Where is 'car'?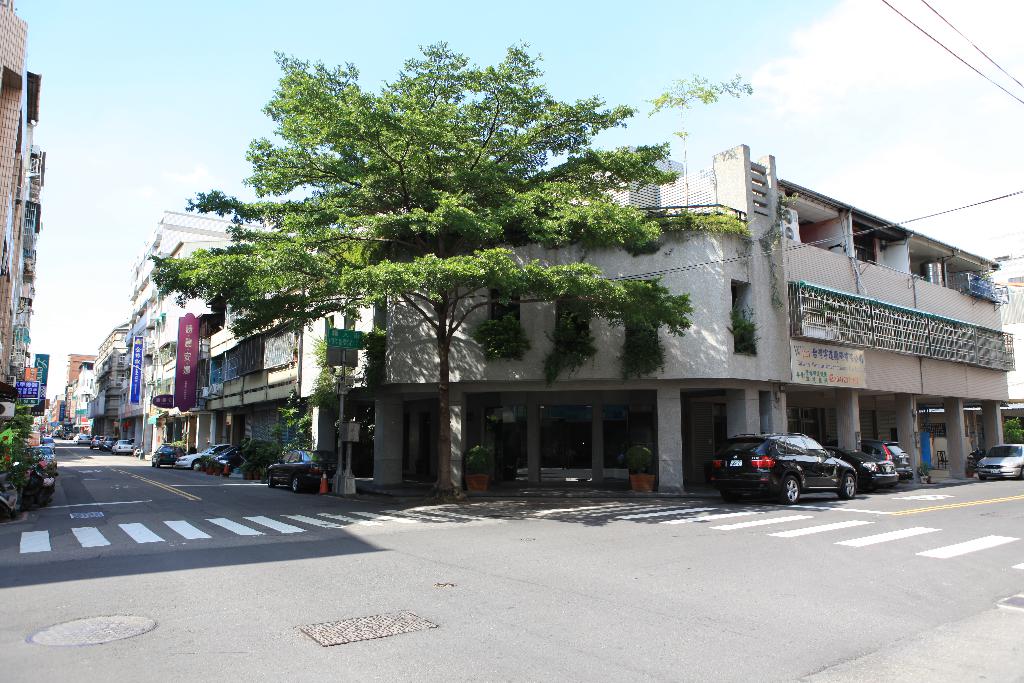
{"x1": 862, "y1": 439, "x2": 916, "y2": 476}.
